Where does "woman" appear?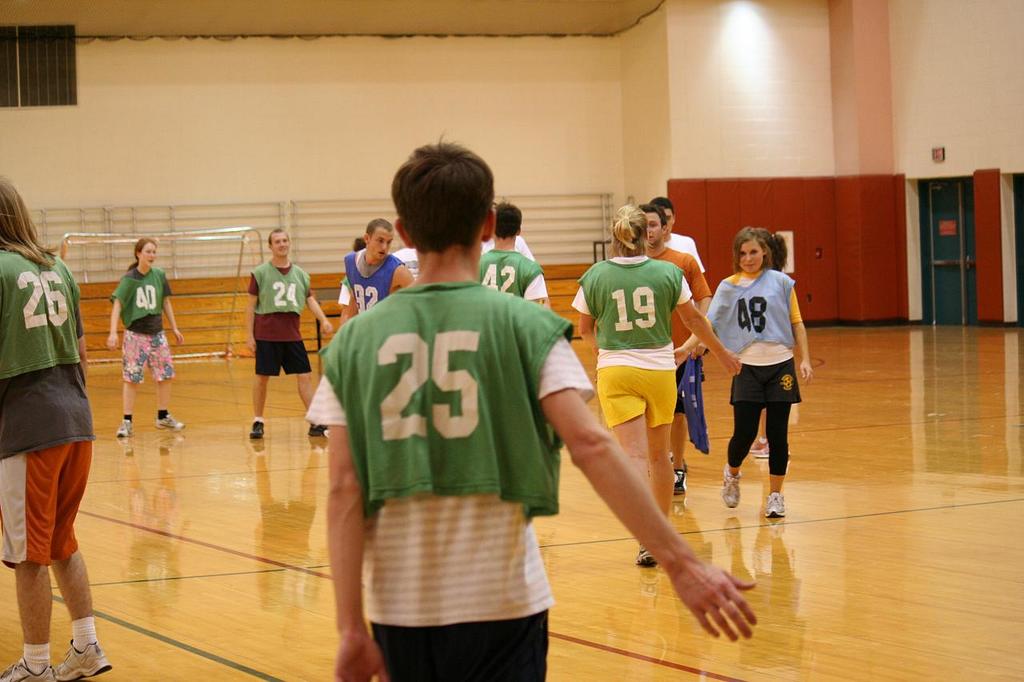
Appears at 571 203 734 568.
